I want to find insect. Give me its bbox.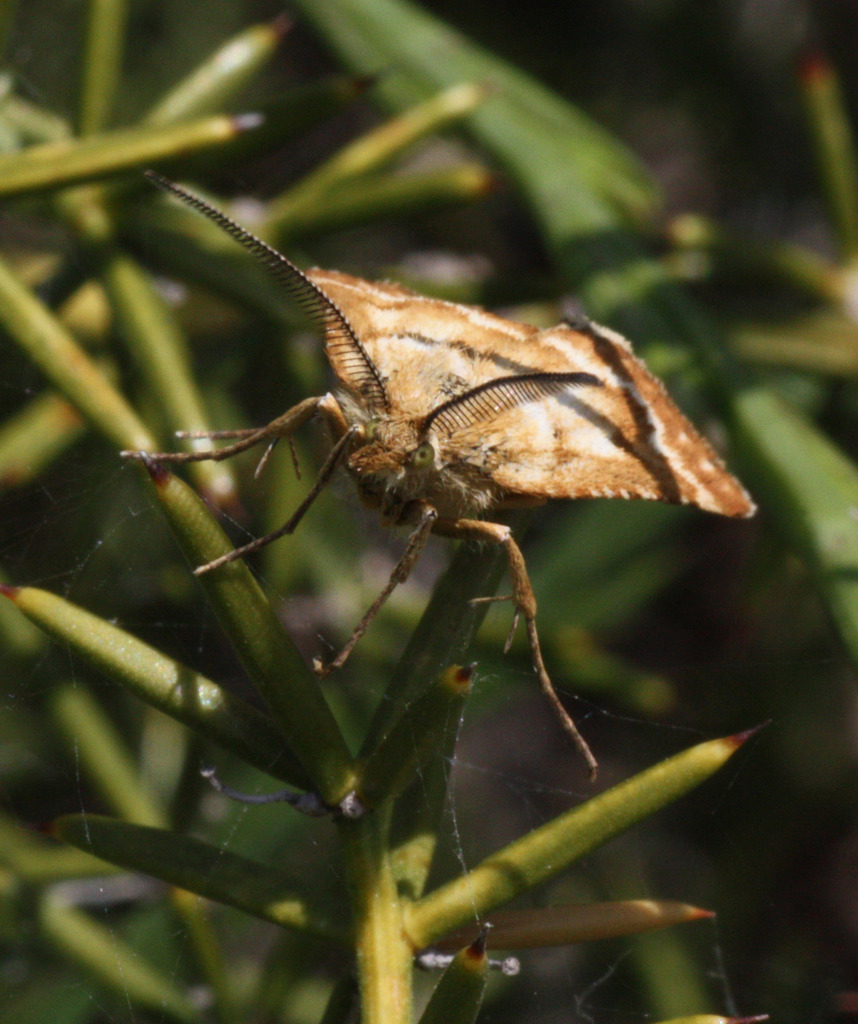
bbox=[112, 162, 765, 797].
